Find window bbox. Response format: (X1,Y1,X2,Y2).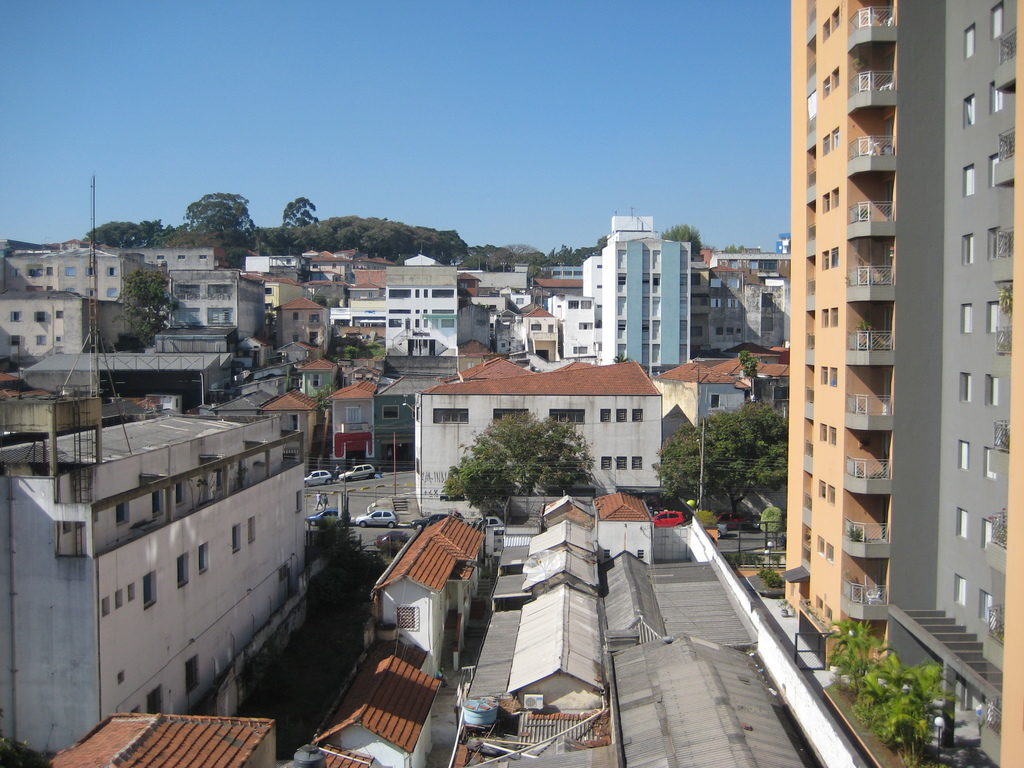
(820,303,828,328).
